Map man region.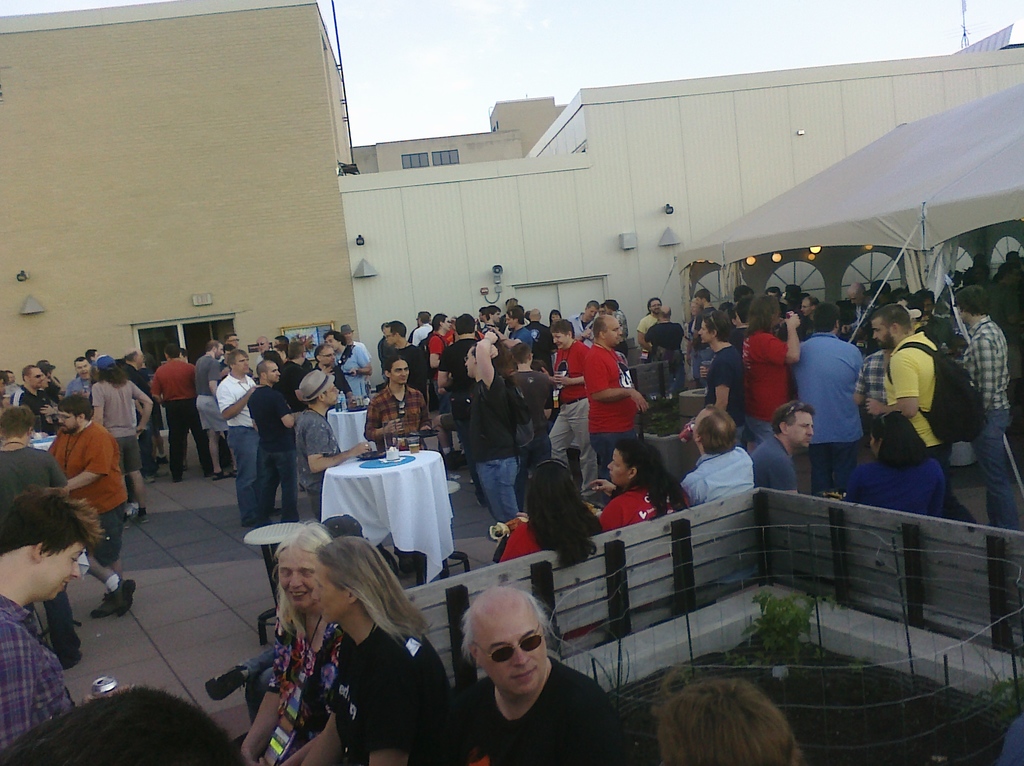
Mapped to bbox=[696, 309, 748, 446].
